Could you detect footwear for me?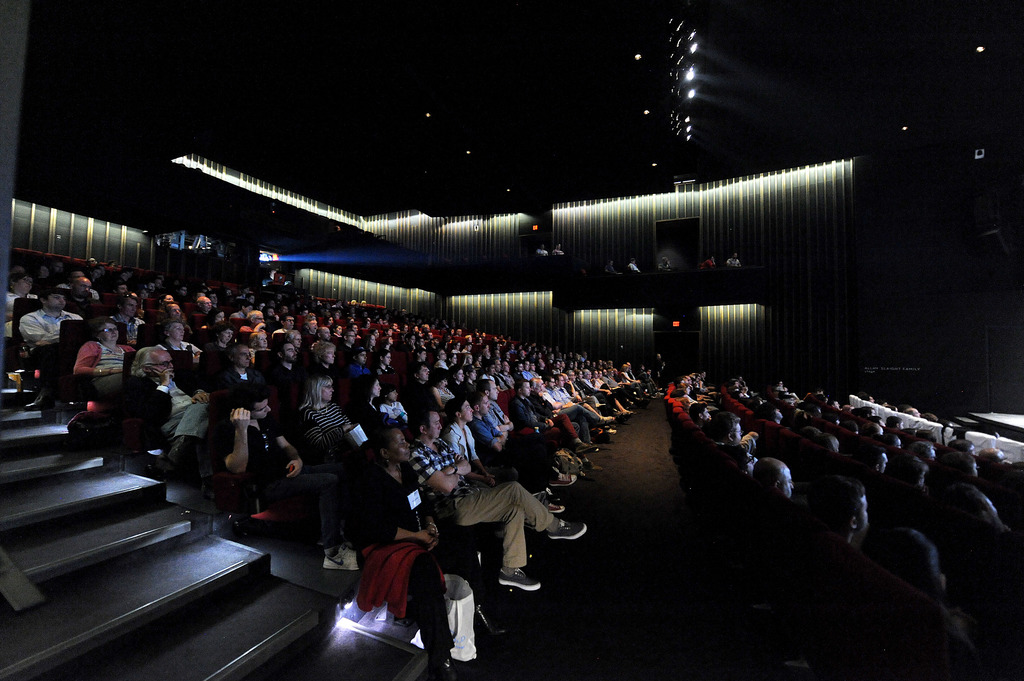
Detection result: select_region(578, 443, 602, 451).
